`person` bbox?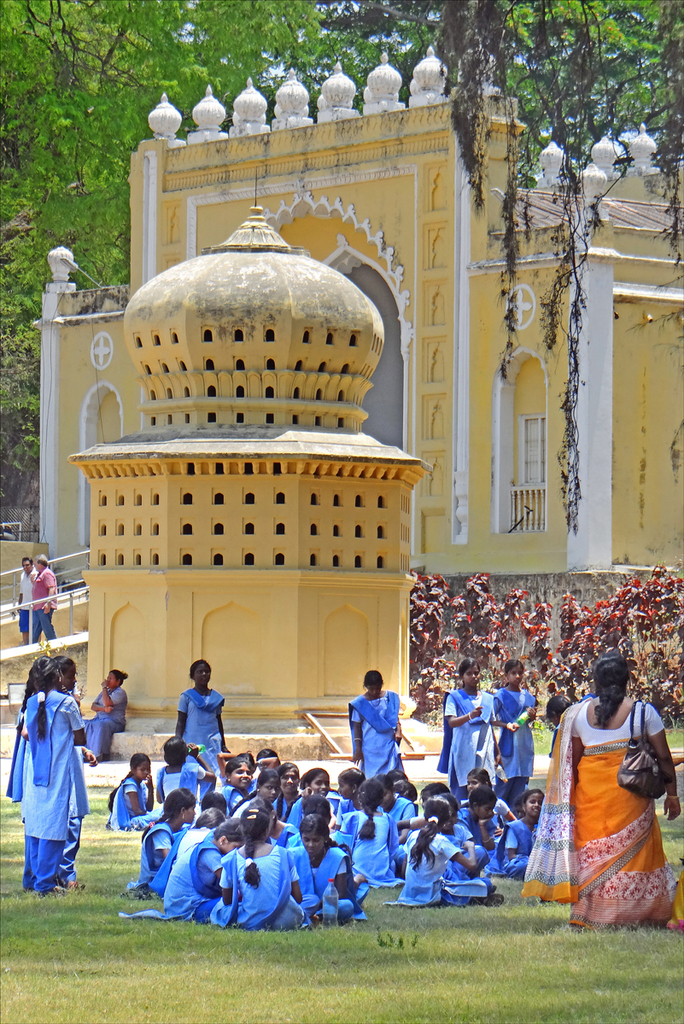
(x1=20, y1=560, x2=34, y2=637)
